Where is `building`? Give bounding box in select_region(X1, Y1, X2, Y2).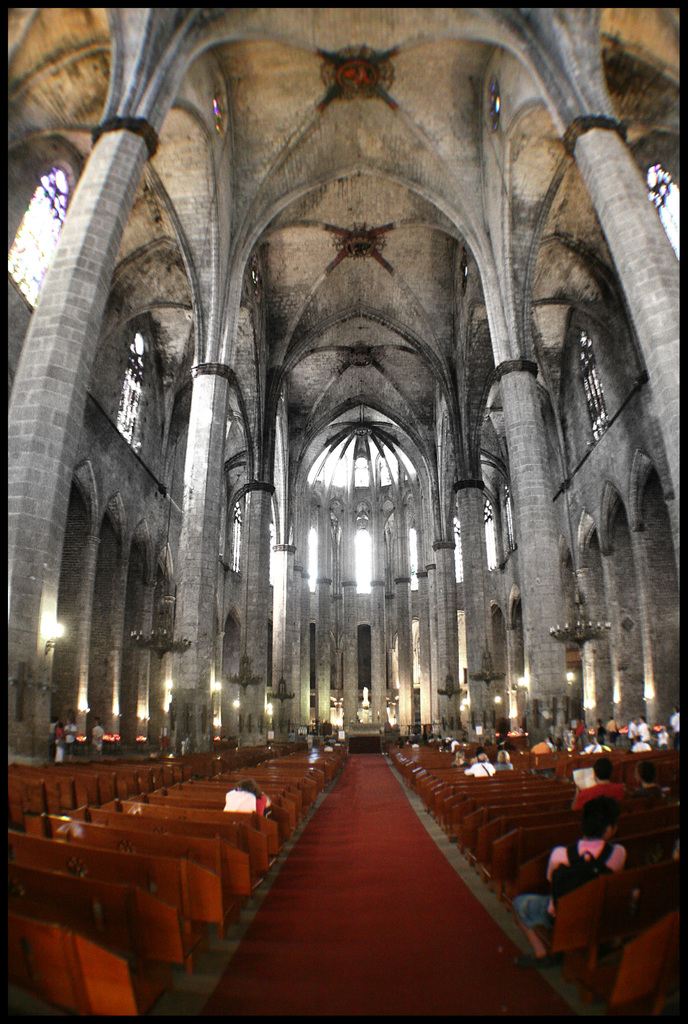
select_region(0, 0, 687, 1023).
